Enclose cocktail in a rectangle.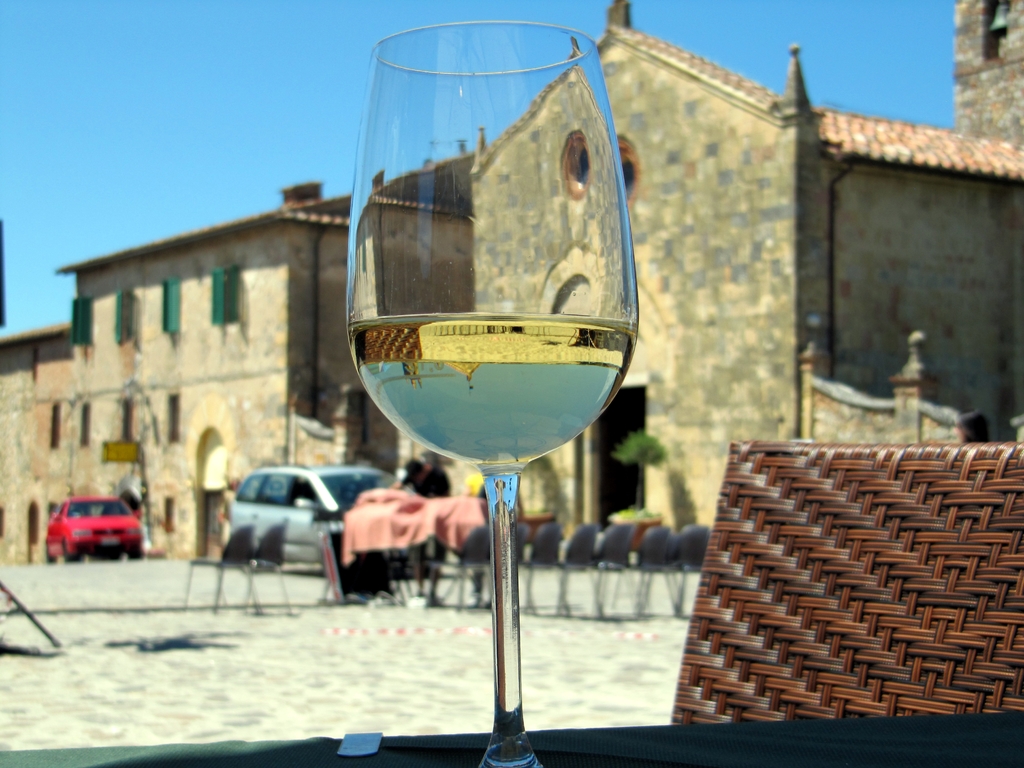
box(343, 21, 641, 767).
